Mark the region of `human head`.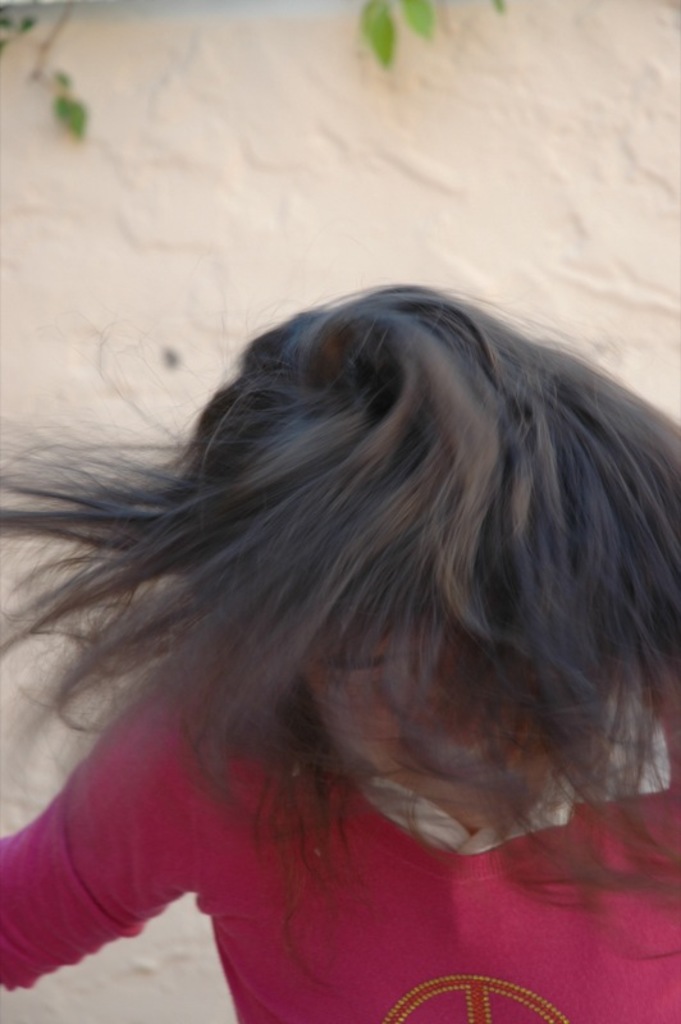
Region: 193 296 594 823.
